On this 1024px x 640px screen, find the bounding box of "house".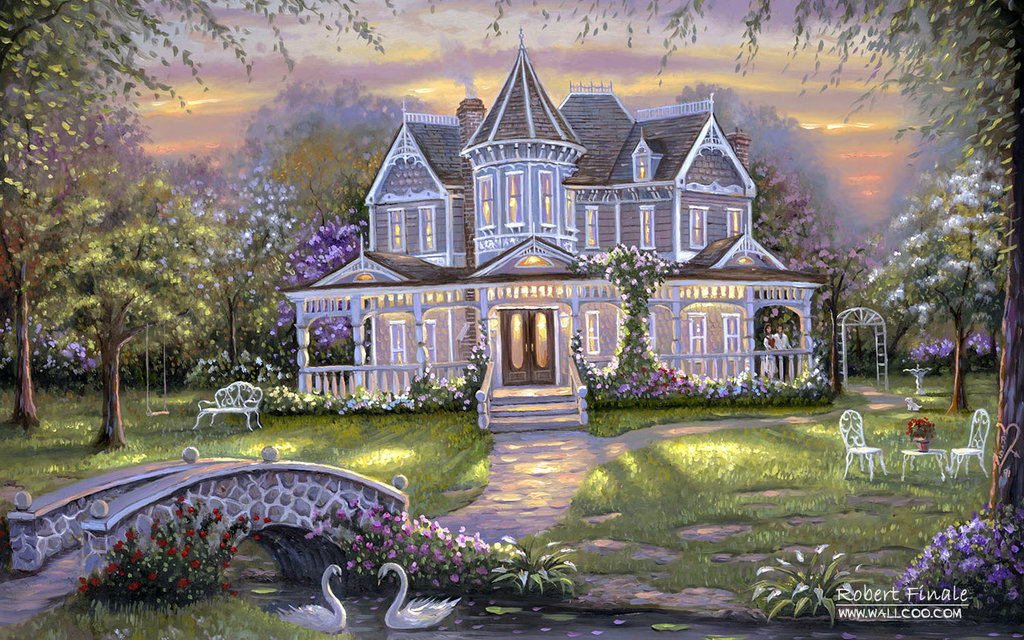
Bounding box: bbox=[285, 50, 823, 411].
